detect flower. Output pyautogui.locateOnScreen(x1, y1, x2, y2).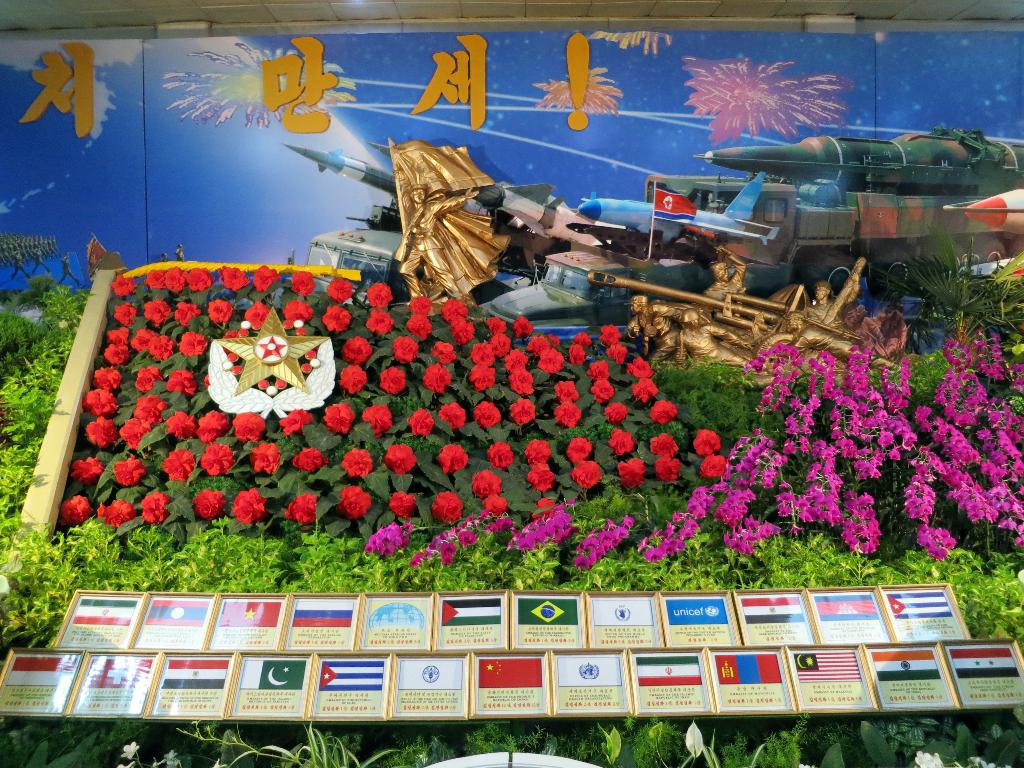
pyautogui.locateOnScreen(231, 413, 264, 445).
